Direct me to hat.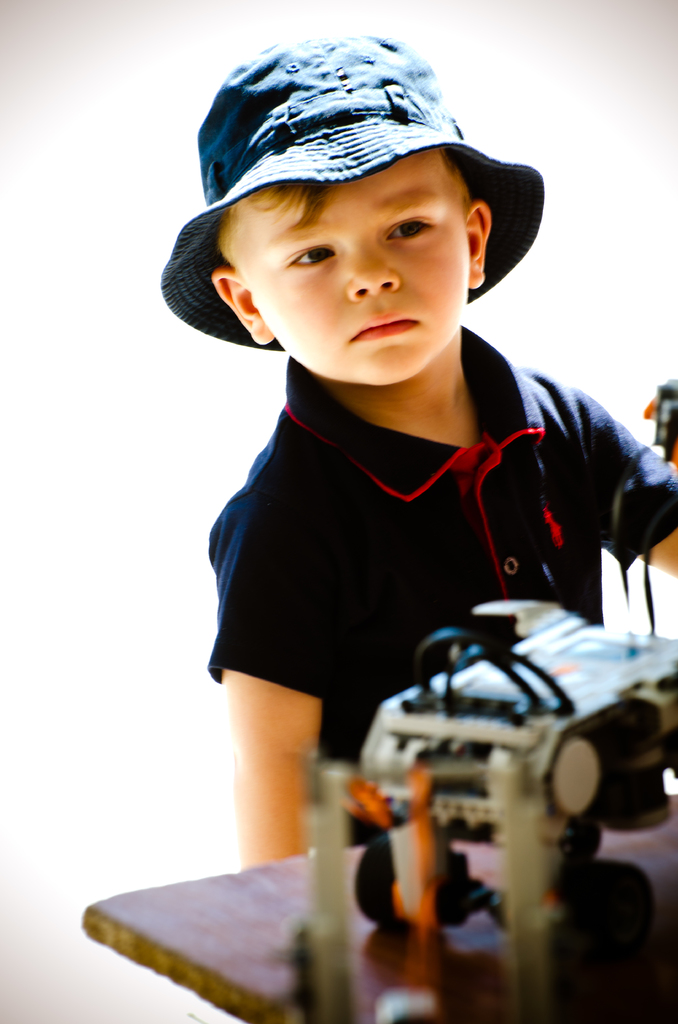
Direction: (x1=161, y1=35, x2=545, y2=352).
